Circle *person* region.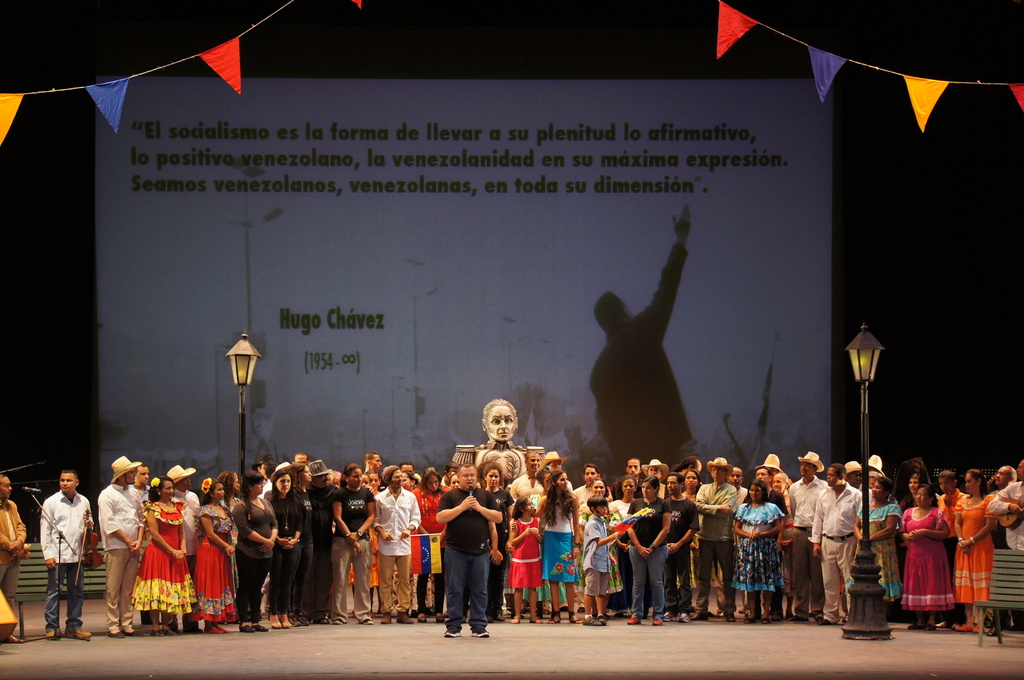
Region: box=[400, 461, 415, 472].
